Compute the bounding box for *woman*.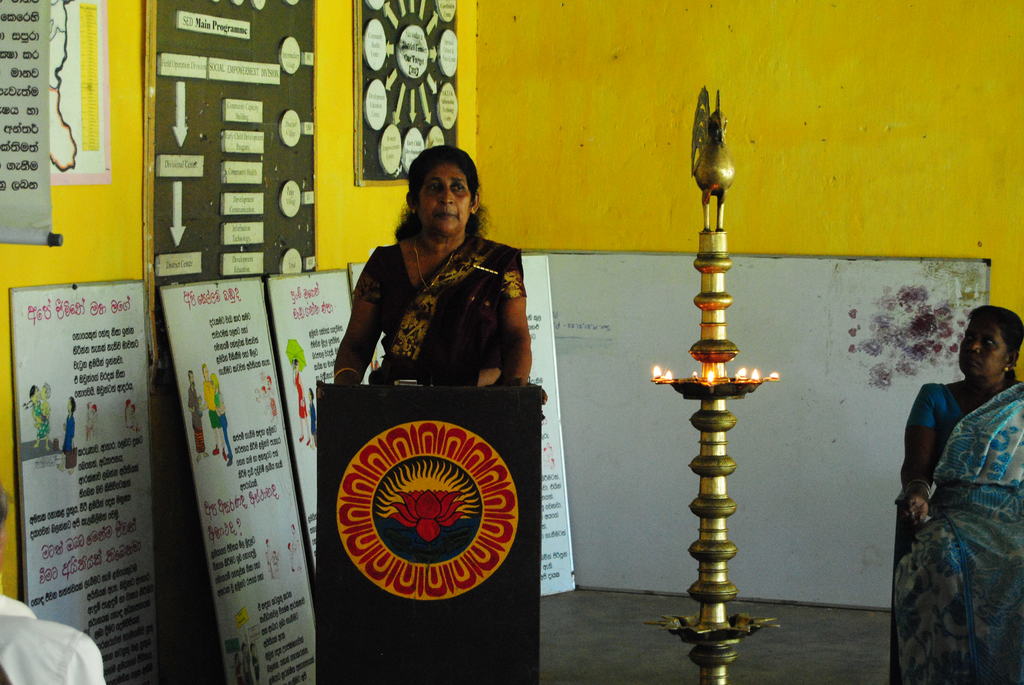
bbox=(210, 374, 239, 468).
